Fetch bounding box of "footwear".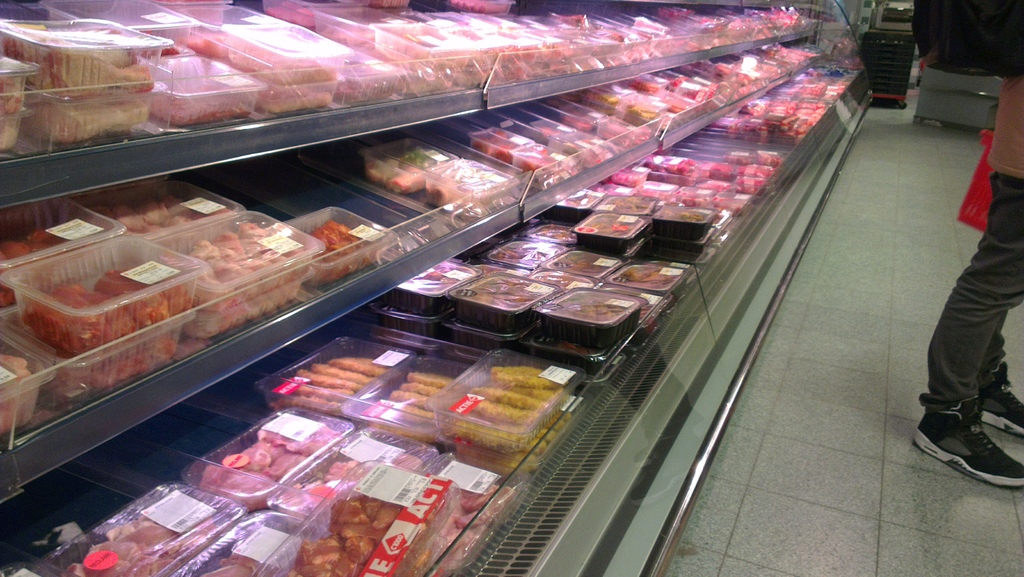
Bbox: 982,359,1023,437.
